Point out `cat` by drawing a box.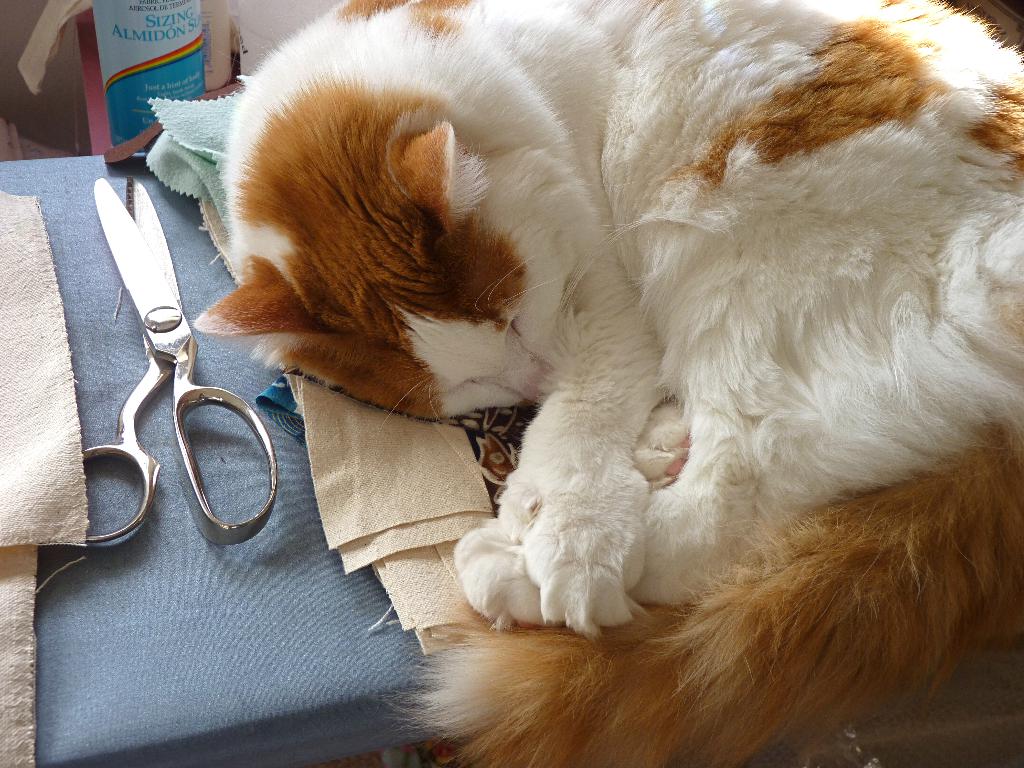
{"x1": 190, "y1": 0, "x2": 1023, "y2": 767}.
